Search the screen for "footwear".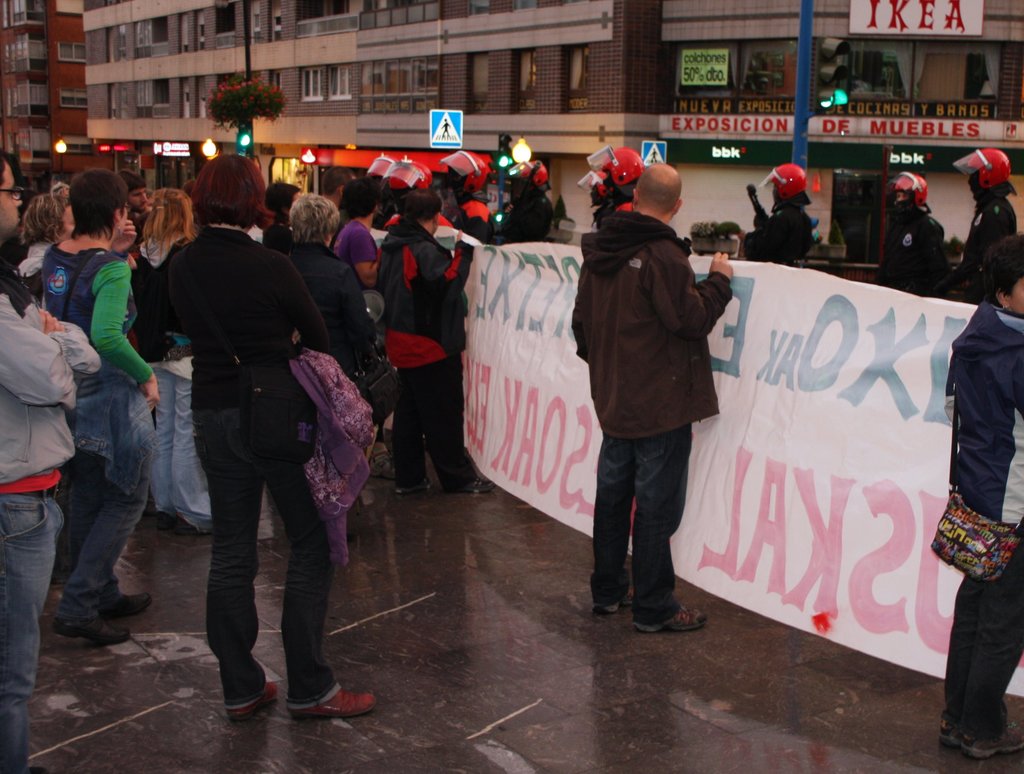
Found at box=[595, 589, 634, 616].
